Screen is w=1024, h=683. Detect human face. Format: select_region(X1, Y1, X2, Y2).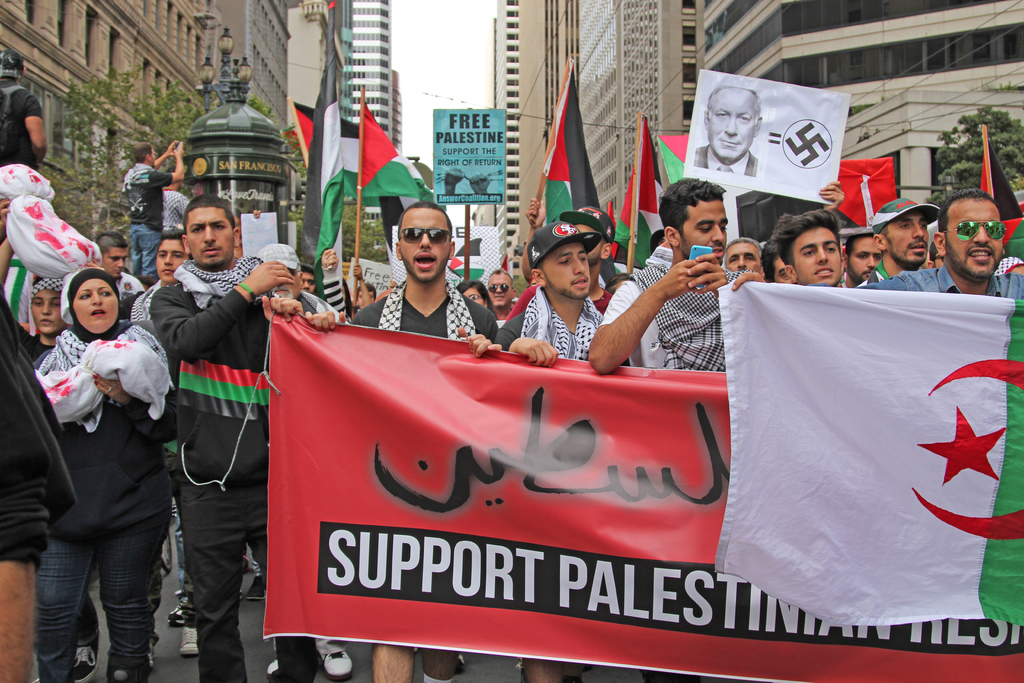
select_region(401, 210, 453, 279).
